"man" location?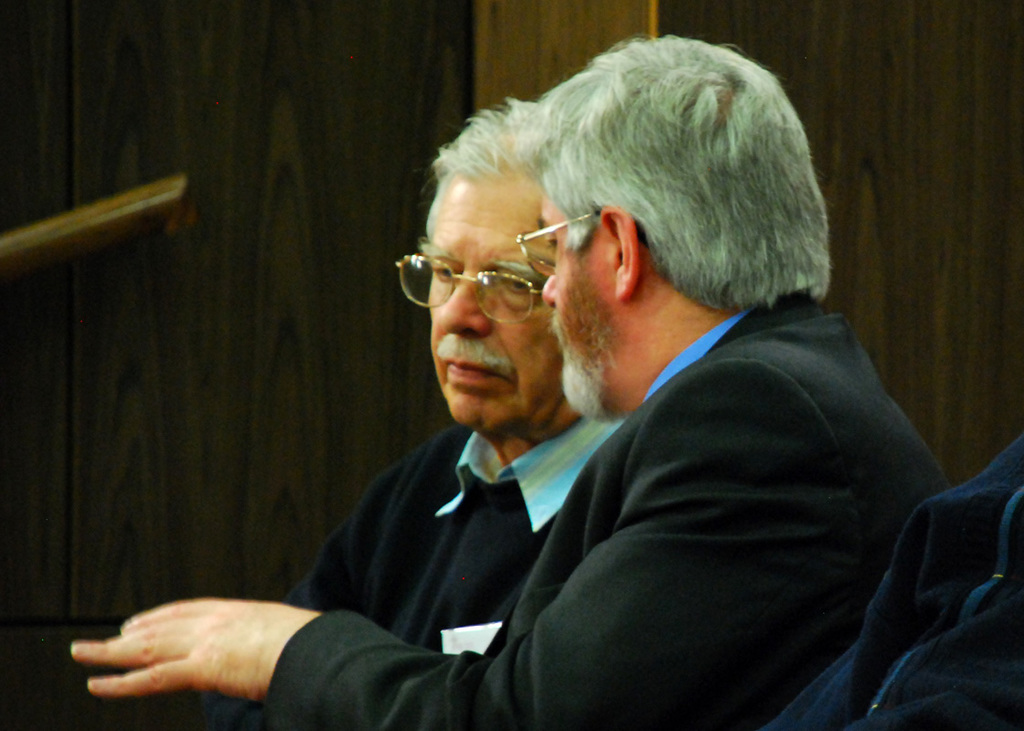
[x1=276, y1=95, x2=626, y2=648]
